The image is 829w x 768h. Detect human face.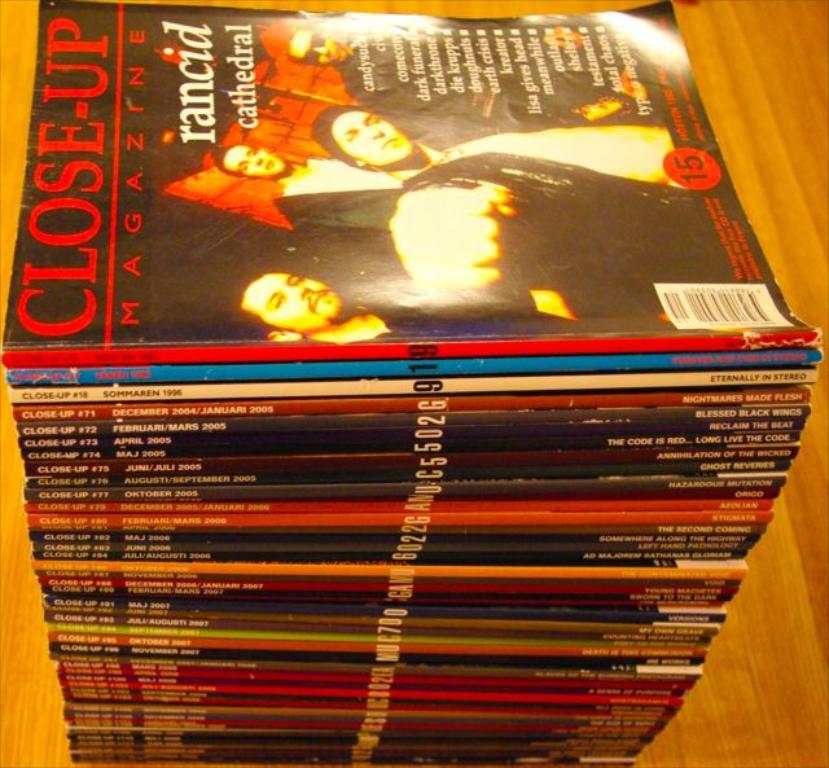
Detection: box(242, 276, 348, 332).
